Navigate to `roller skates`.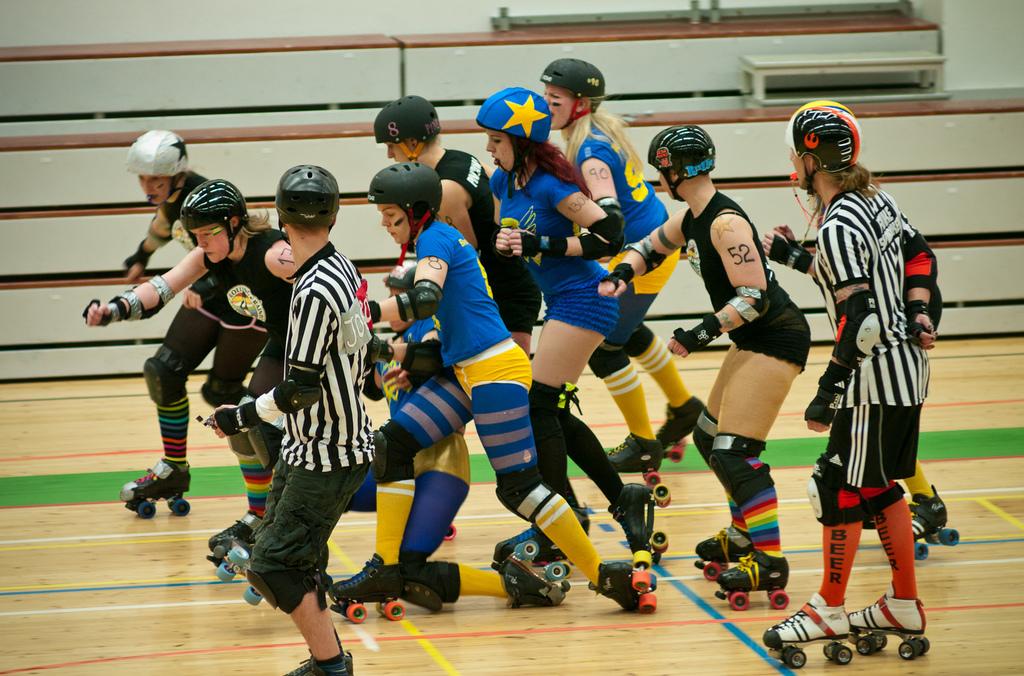
Navigation target: (x1=907, y1=480, x2=962, y2=561).
